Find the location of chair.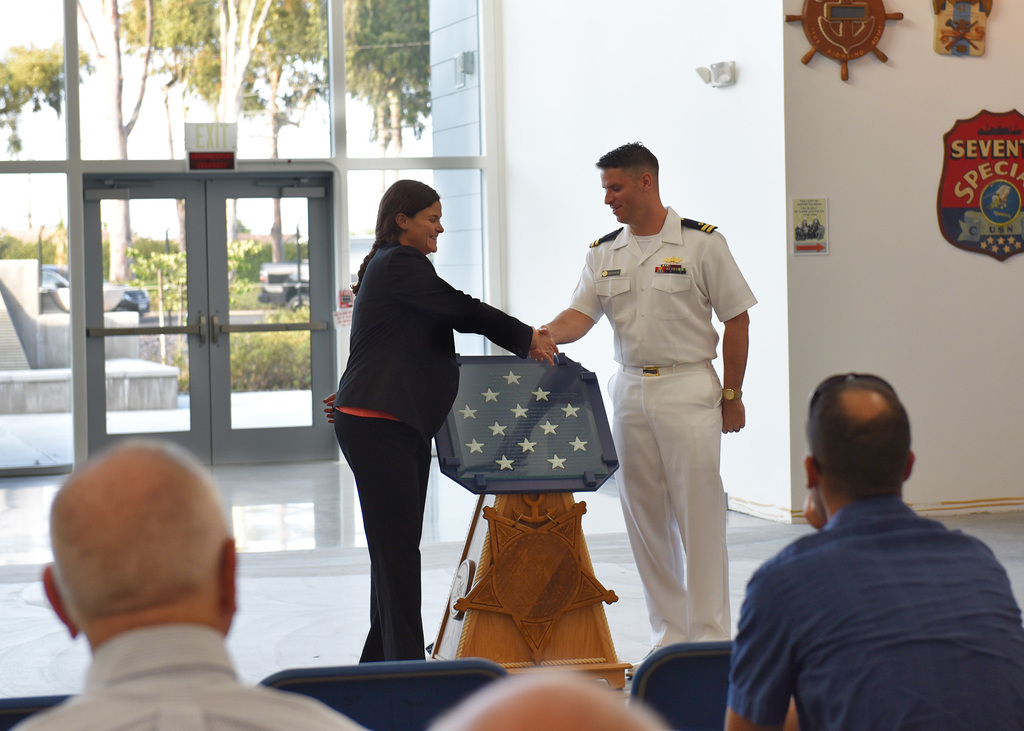
Location: [x1=0, y1=691, x2=86, y2=730].
